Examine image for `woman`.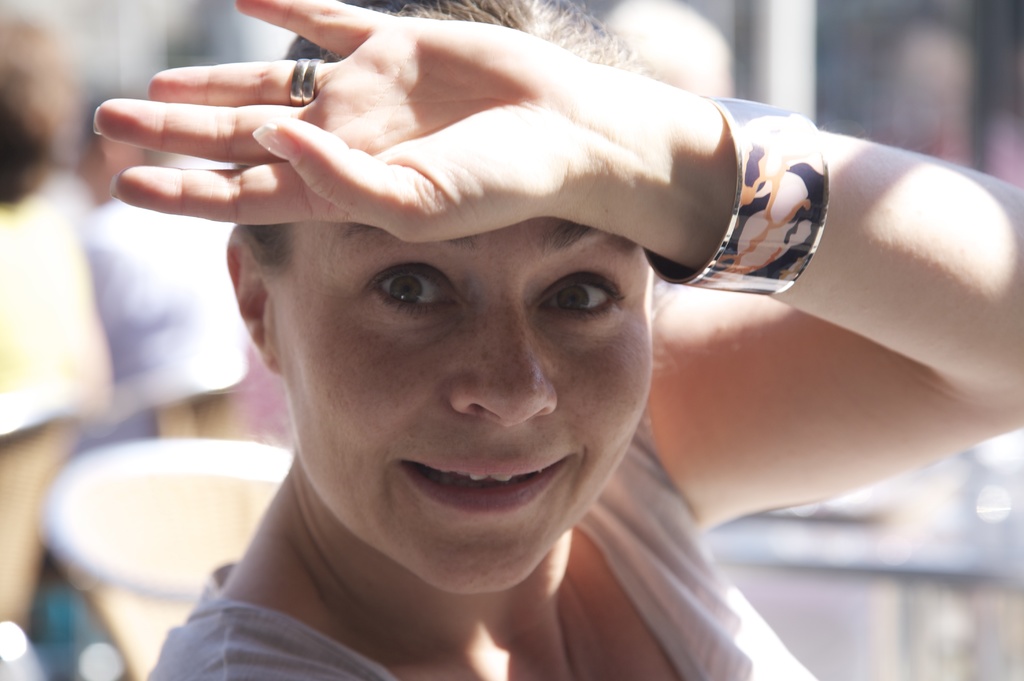
Examination result: 13:2:1022:678.
